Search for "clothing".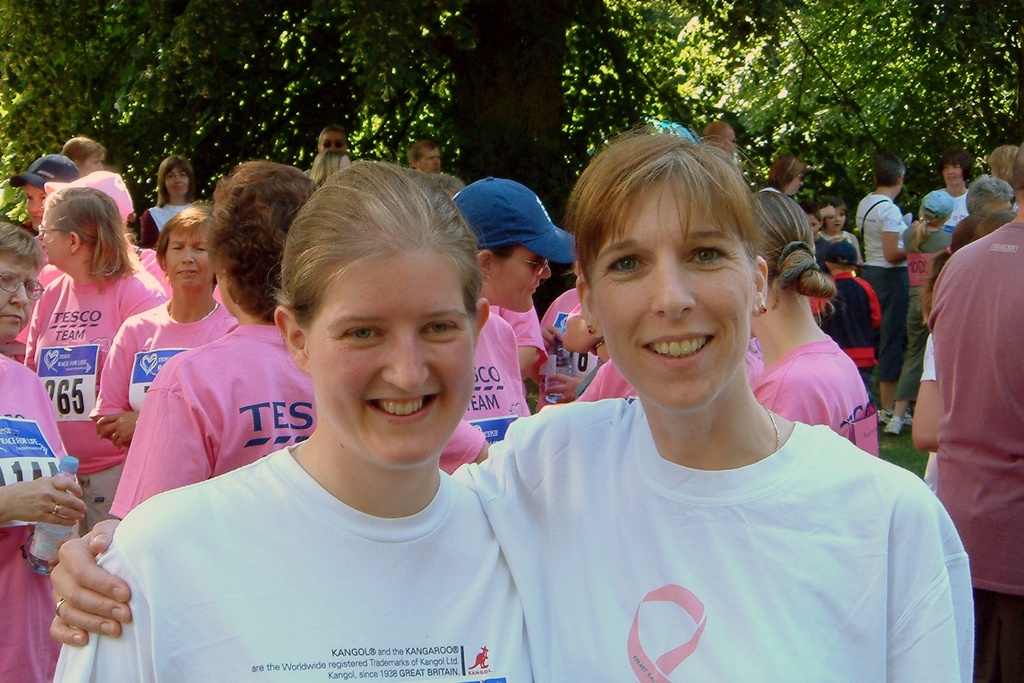
Found at {"x1": 752, "y1": 179, "x2": 773, "y2": 191}.
